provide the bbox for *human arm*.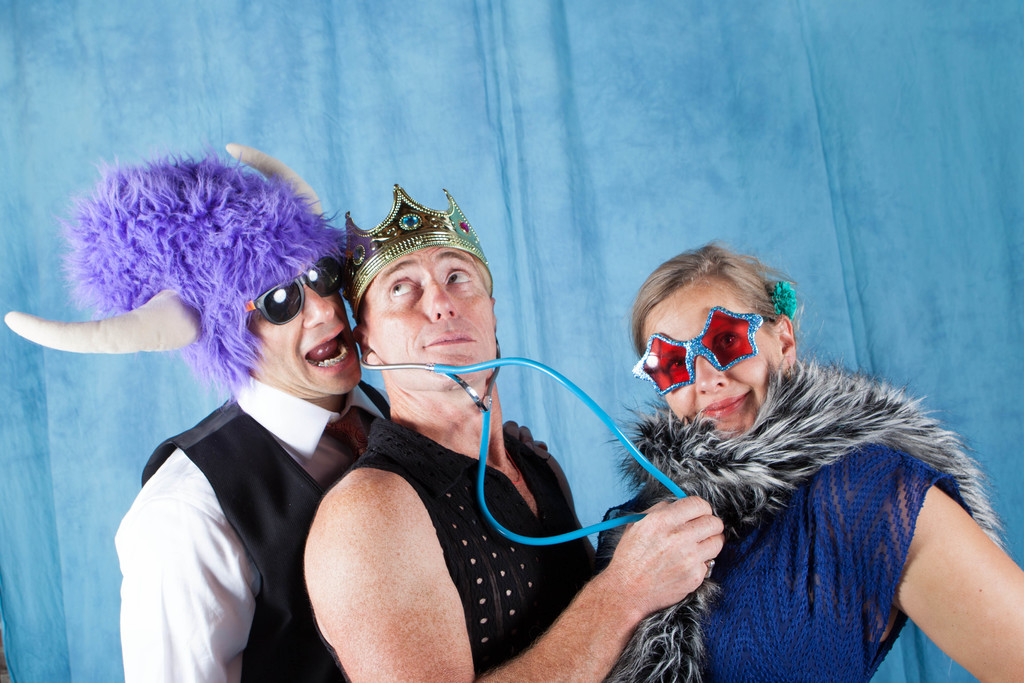
(x1=883, y1=444, x2=1009, y2=680).
